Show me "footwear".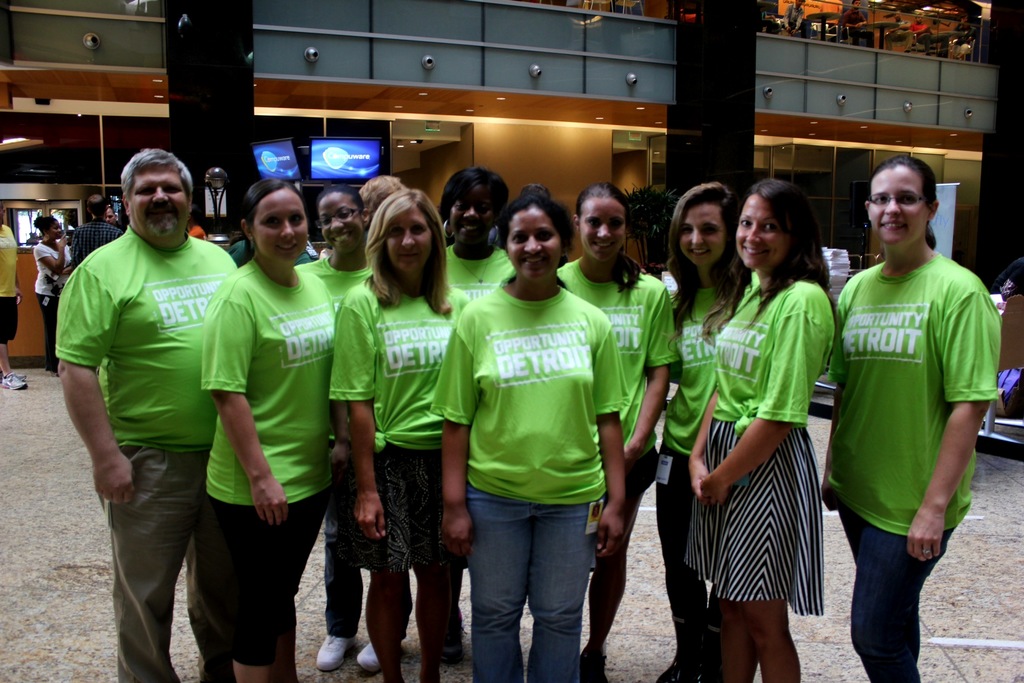
"footwear" is here: <bbox>440, 604, 465, 662</bbox>.
